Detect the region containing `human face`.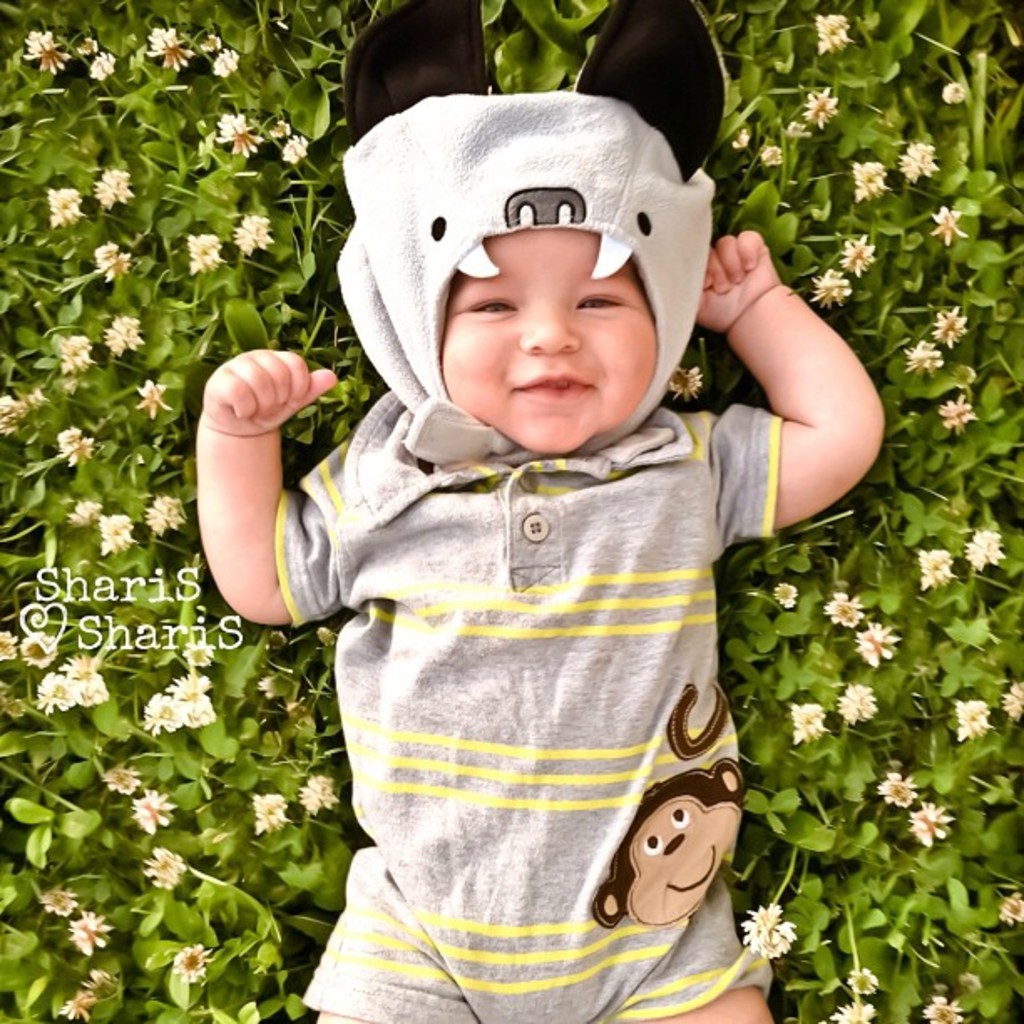
445,228,658,453.
